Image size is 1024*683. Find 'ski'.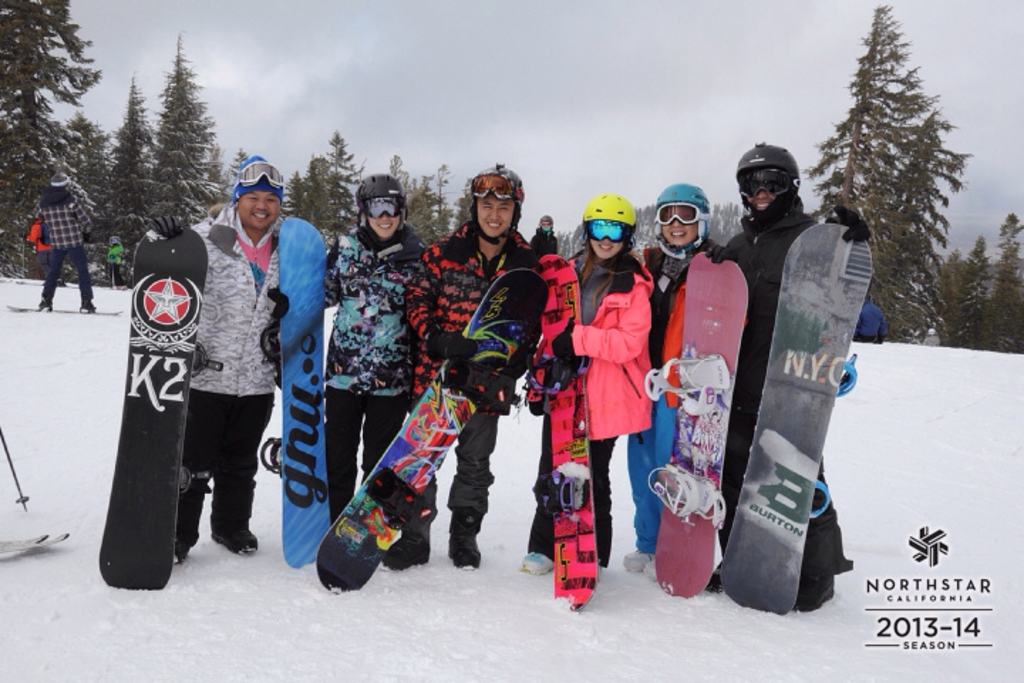
pyautogui.locateOnScreen(0, 292, 125, 317).
